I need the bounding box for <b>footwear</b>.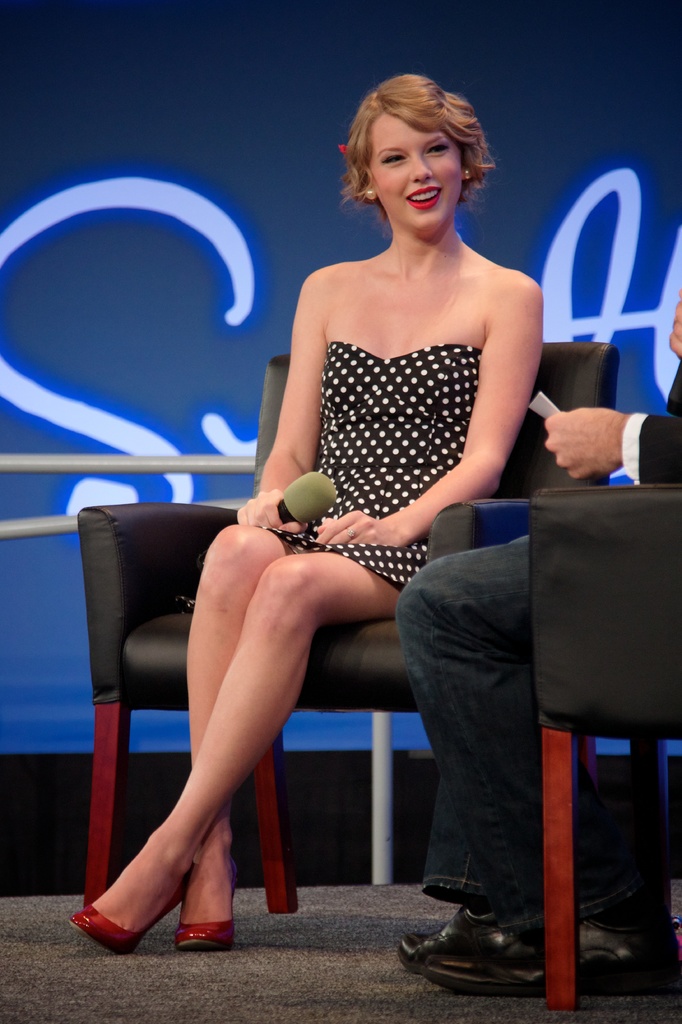
Here it is: Rect(567, 908, 667, 988).
